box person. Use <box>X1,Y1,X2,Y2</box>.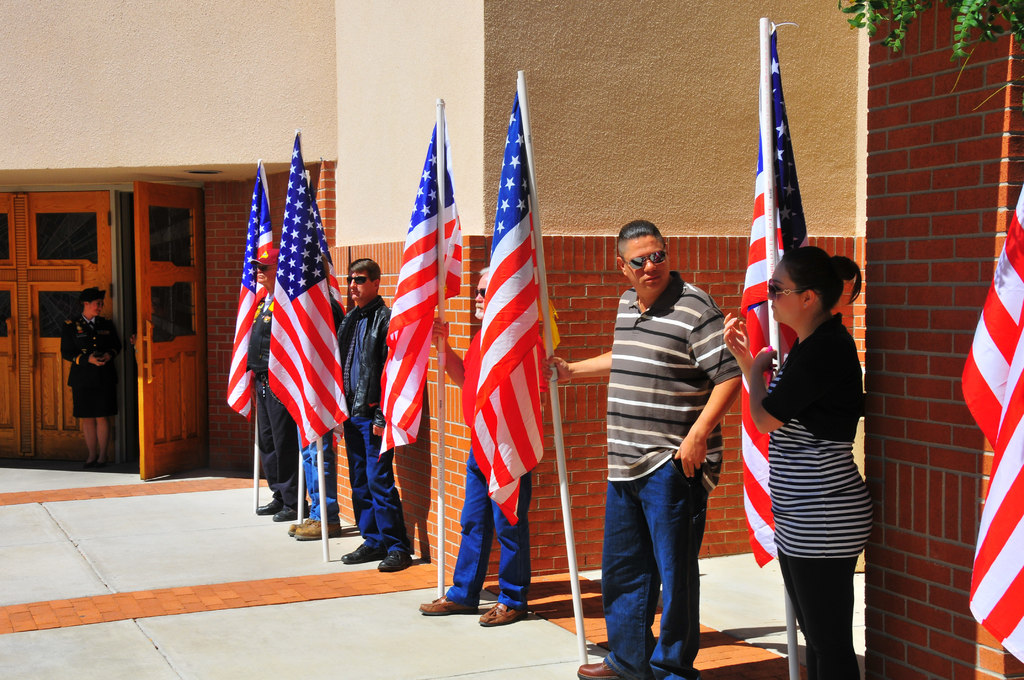
<box>54,282,123,473</box>.
